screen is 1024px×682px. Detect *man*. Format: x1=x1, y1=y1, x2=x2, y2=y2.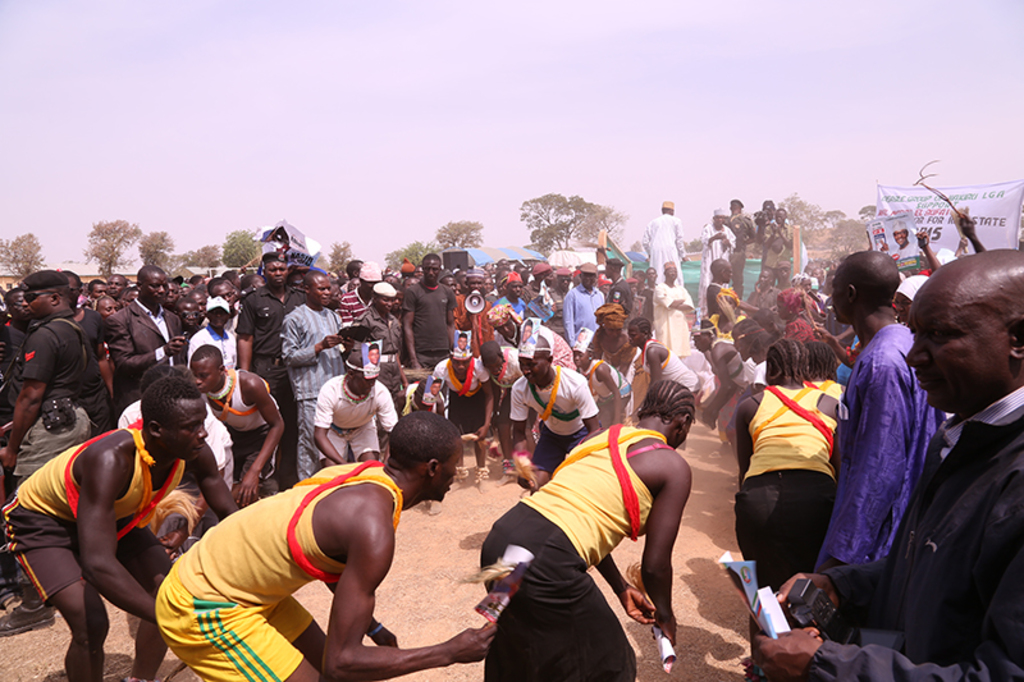
x1=750, y1=246, x2=1023, y2=681.
